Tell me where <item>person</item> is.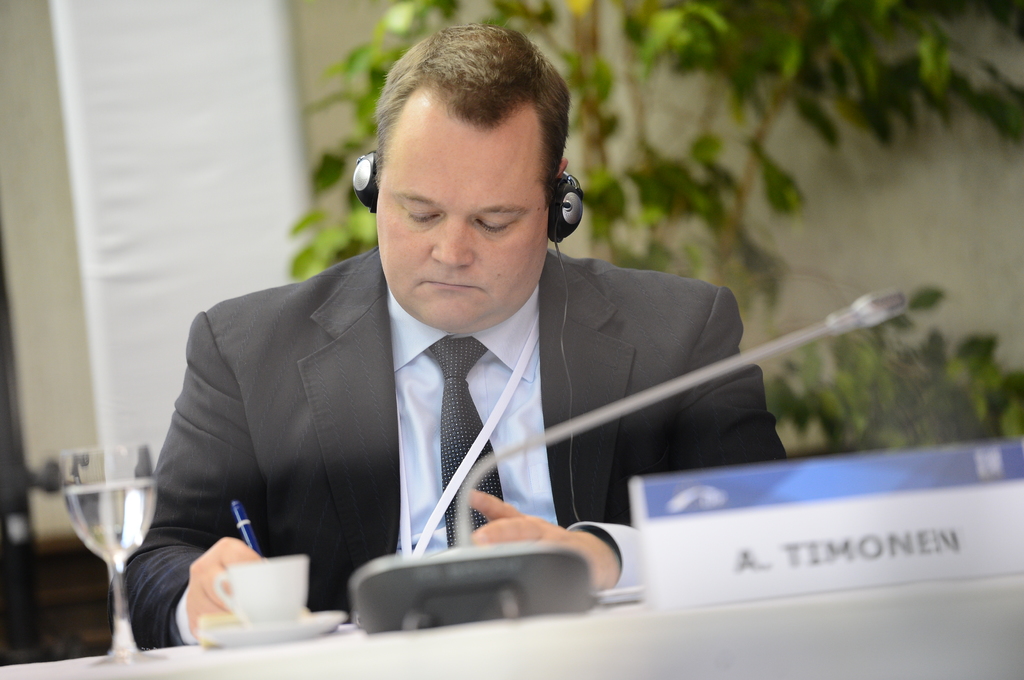
<item>person</item> is at bbox=(180, 78, 826, 633).
